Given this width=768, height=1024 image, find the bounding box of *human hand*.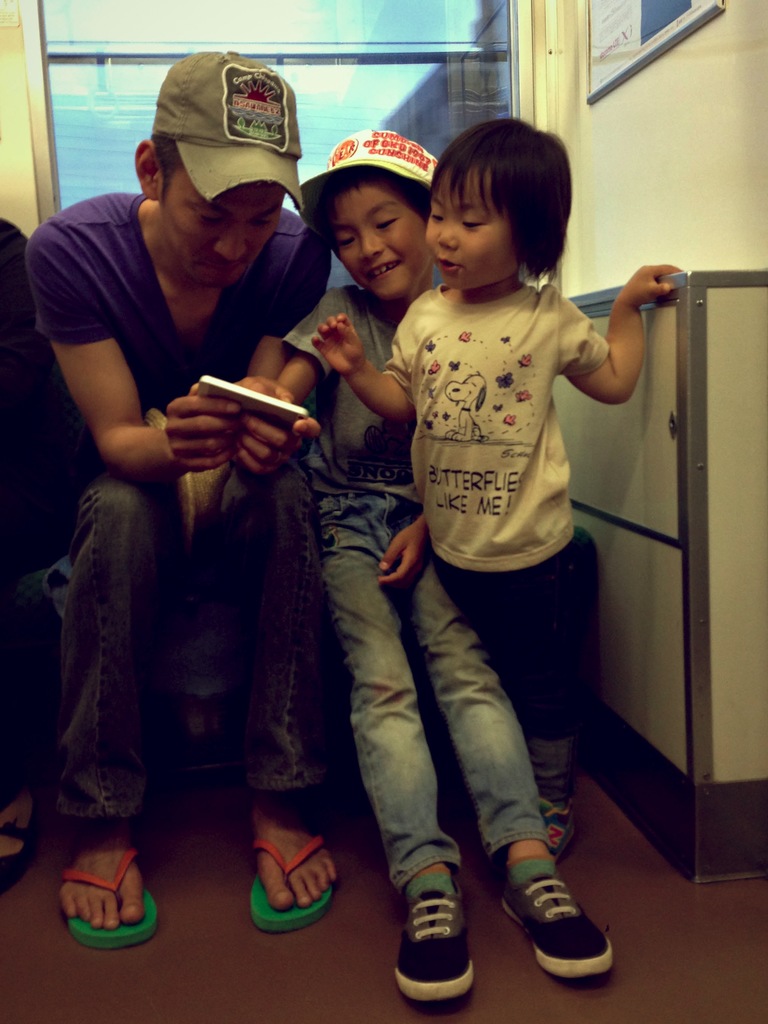
[x1=374, y1=521, x2=429, y2=599].
